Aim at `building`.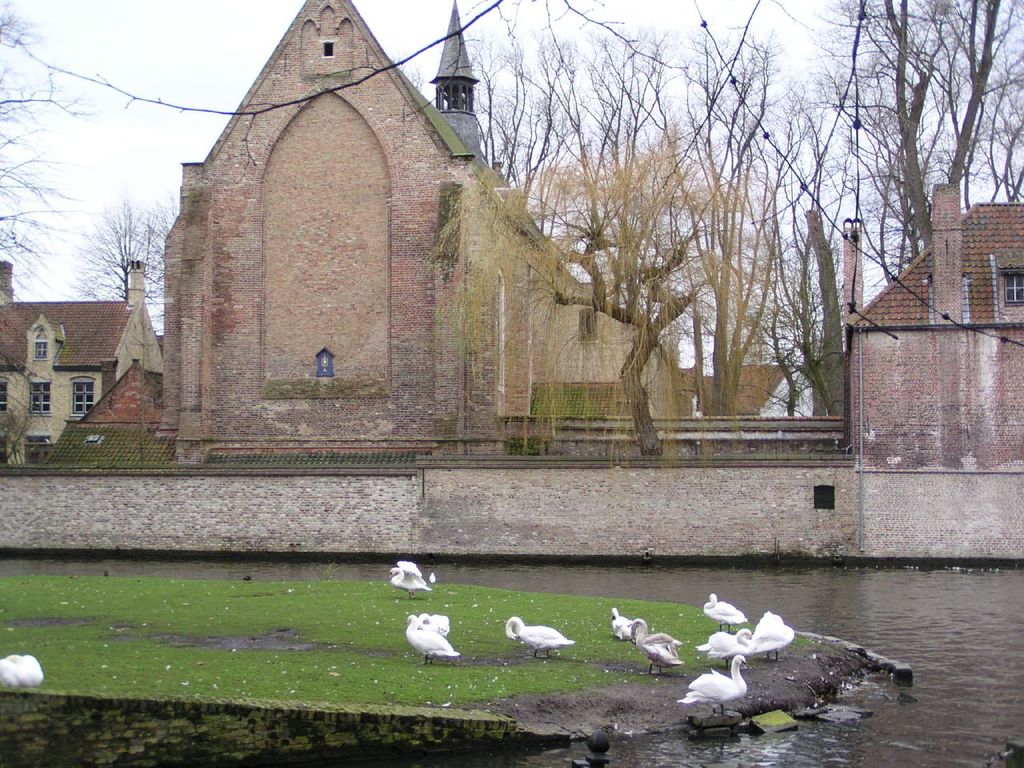
Aimed at (698, 362, 814, 418).
